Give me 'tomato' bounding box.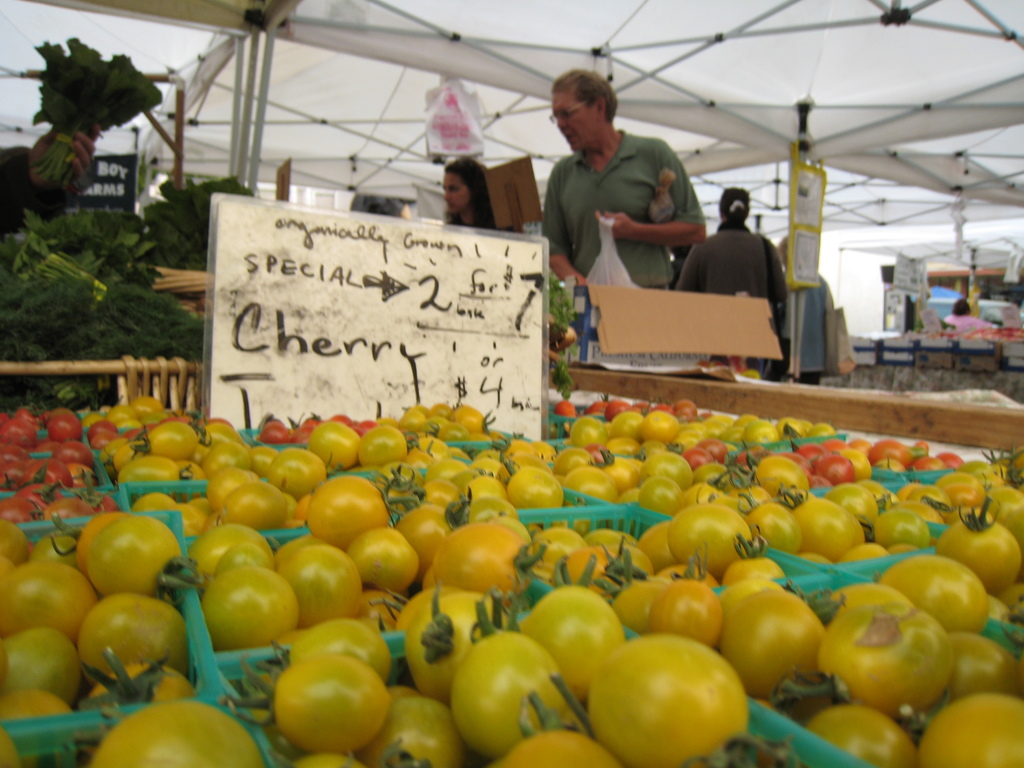
crop(637, 521, 678, 574).
